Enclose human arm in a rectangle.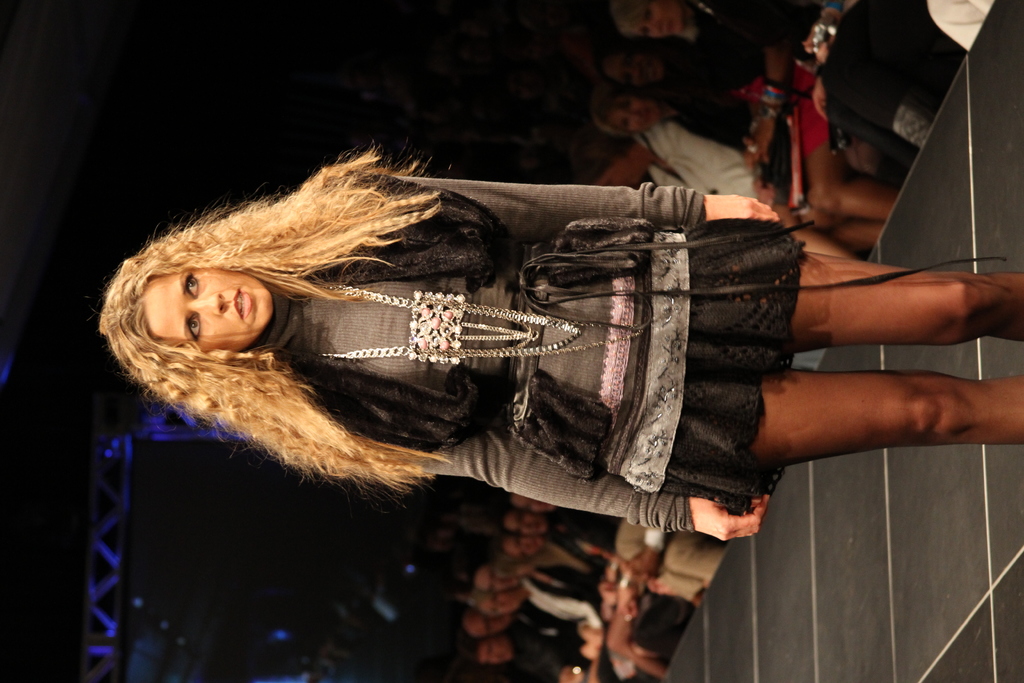
[740, 52, 792, 163].
